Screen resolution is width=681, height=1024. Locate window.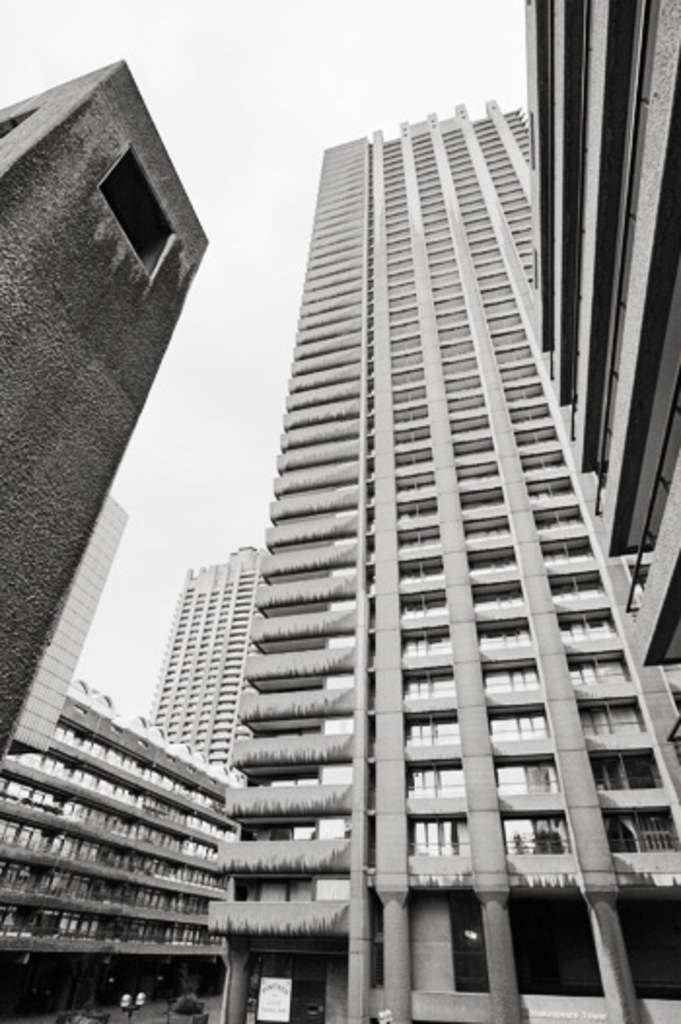
{"x1": 488, "y1": 714, "x2": 518, "y2": 744}.
